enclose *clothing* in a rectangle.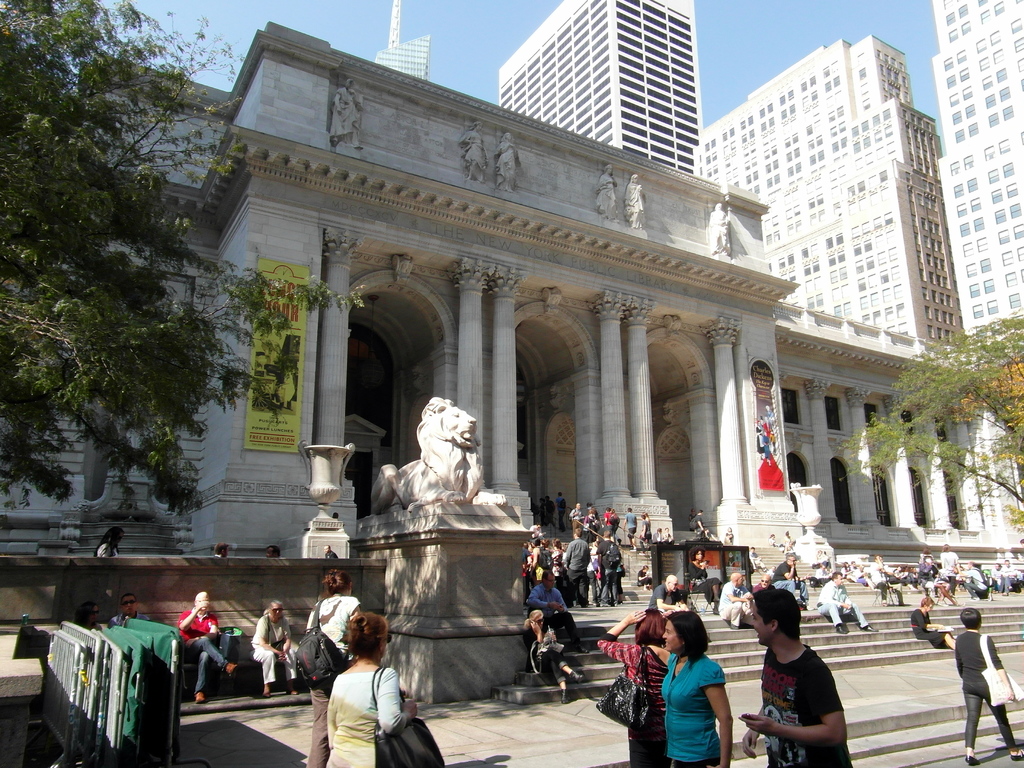
l=557, t=499, r=564, b=528.
